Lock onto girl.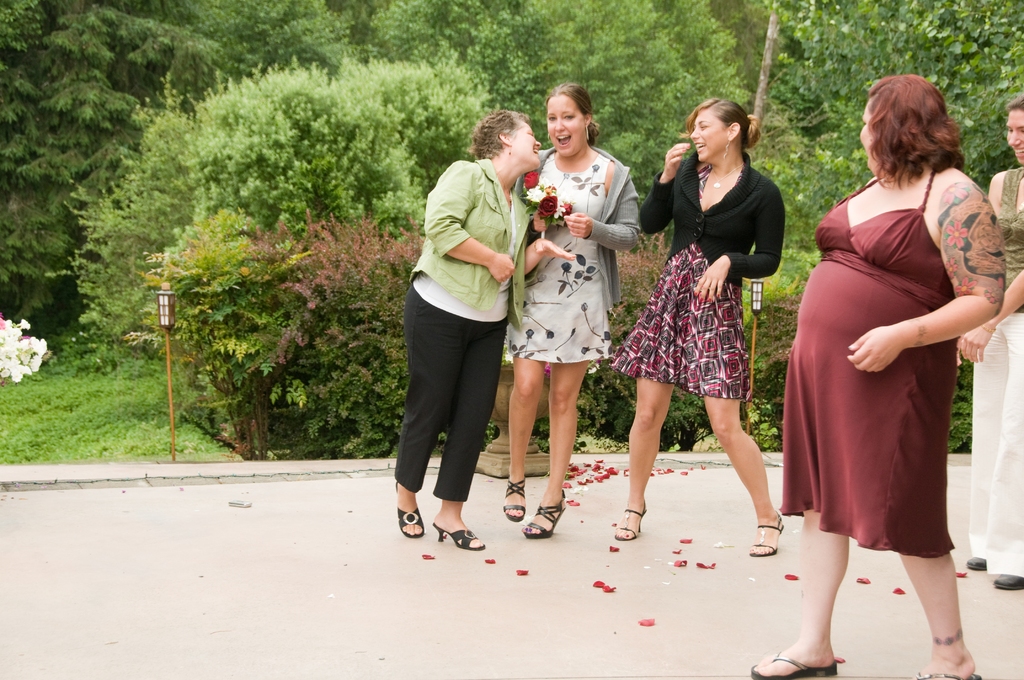
Locked: (left=395, top=113, right=576, bottom=549).
